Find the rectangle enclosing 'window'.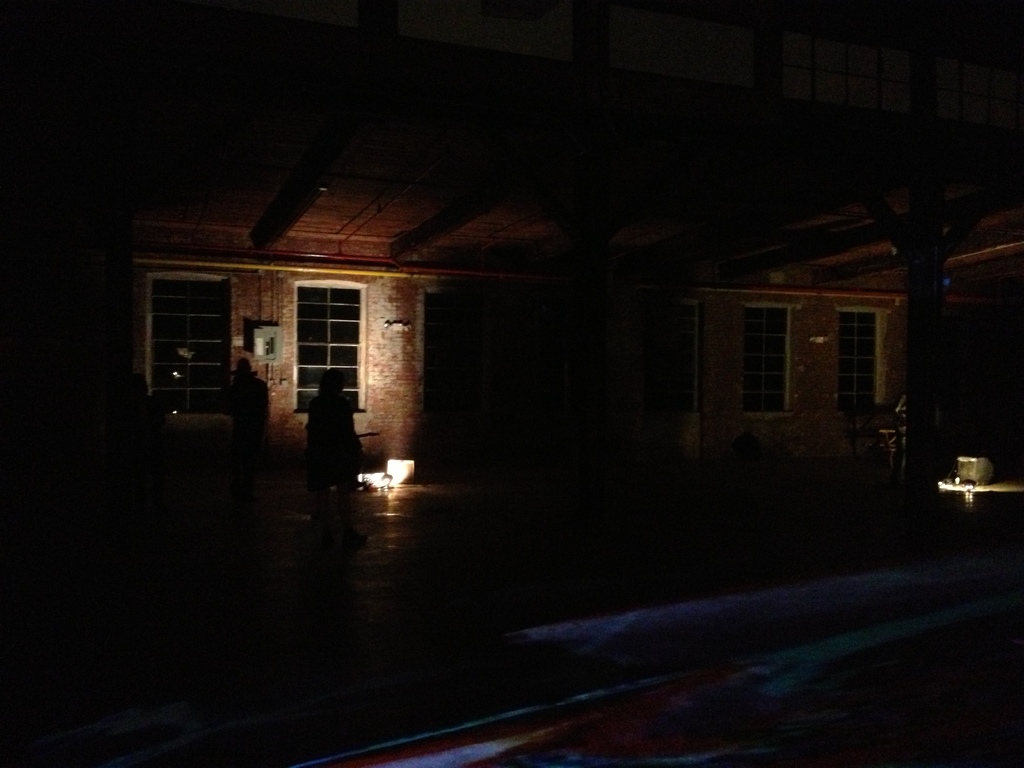
region(829, 307, 890, 429).
